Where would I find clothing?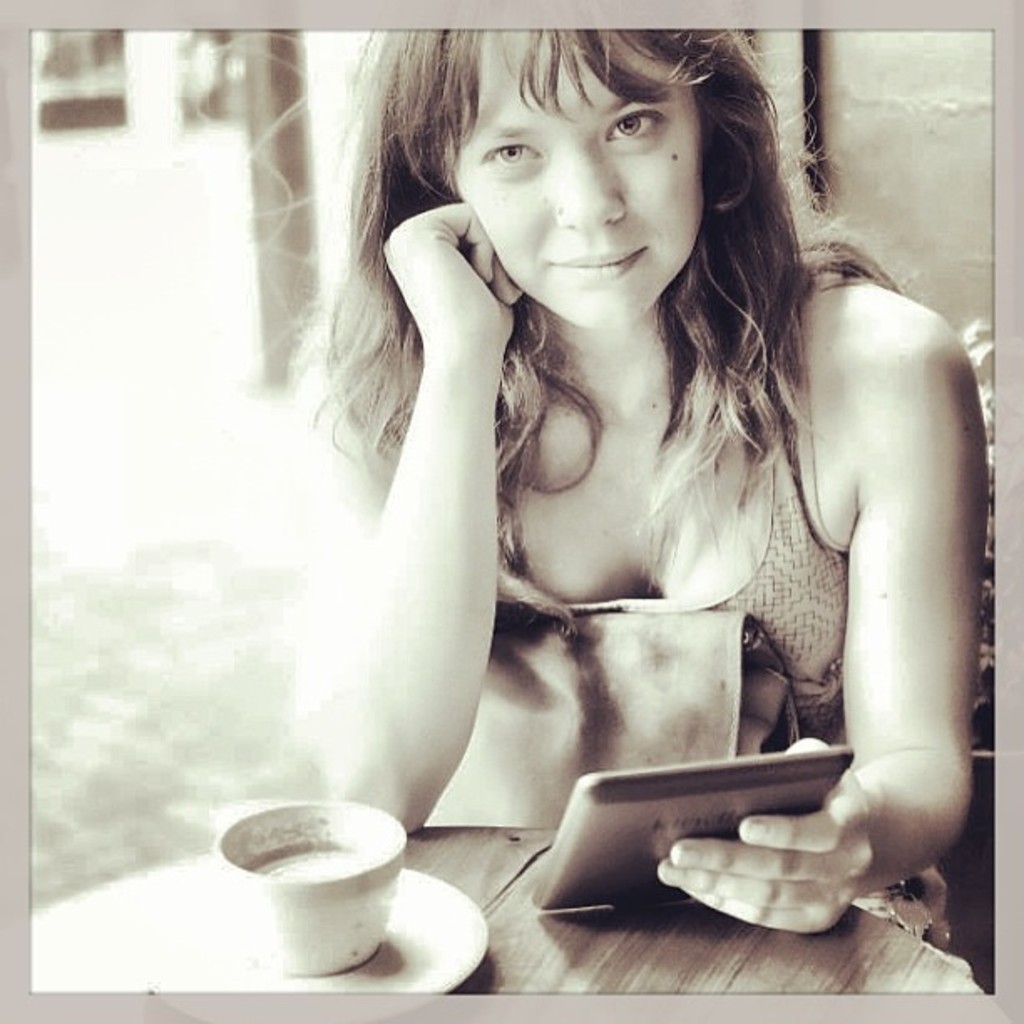
At (482, 284, 850, 760).
